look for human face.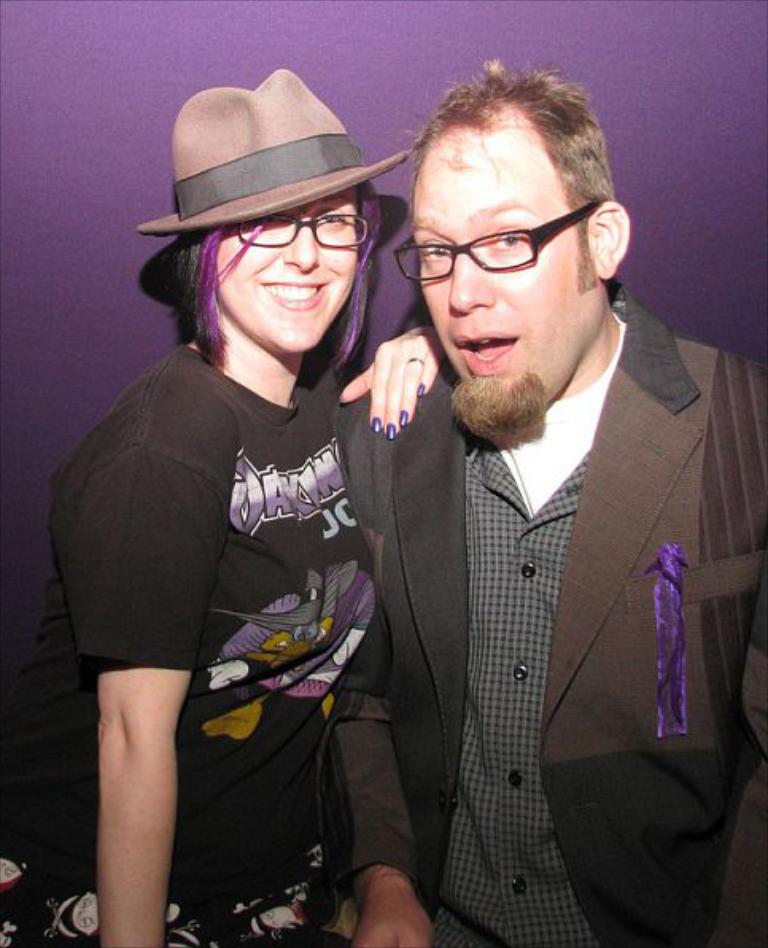
Found: 186 188 361 361.
